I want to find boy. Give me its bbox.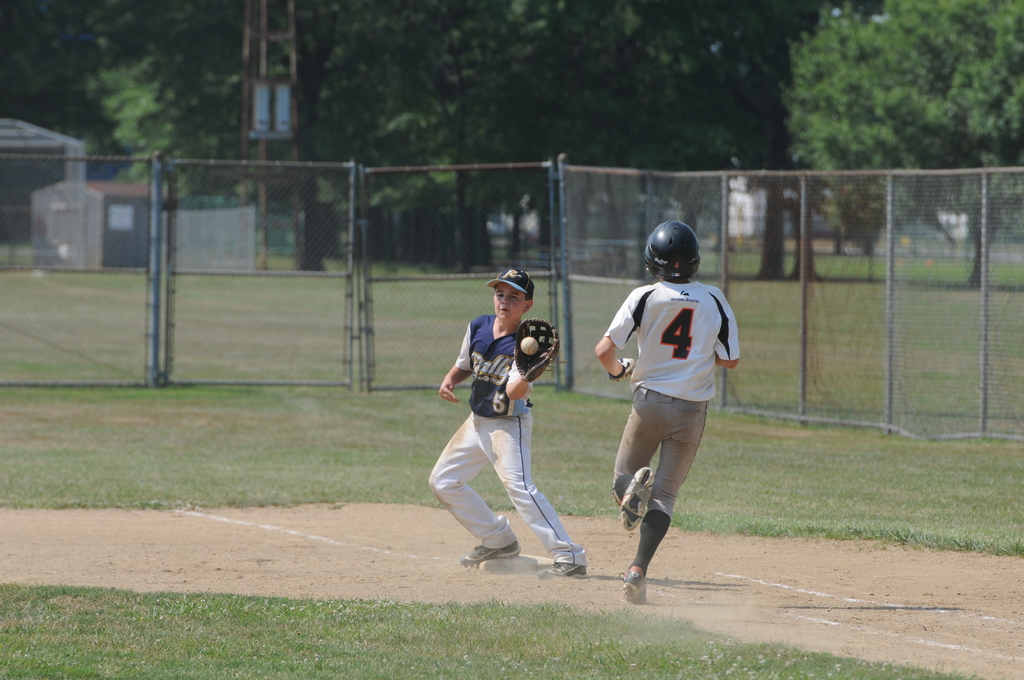
bbox(586, 227, 763, 586).
